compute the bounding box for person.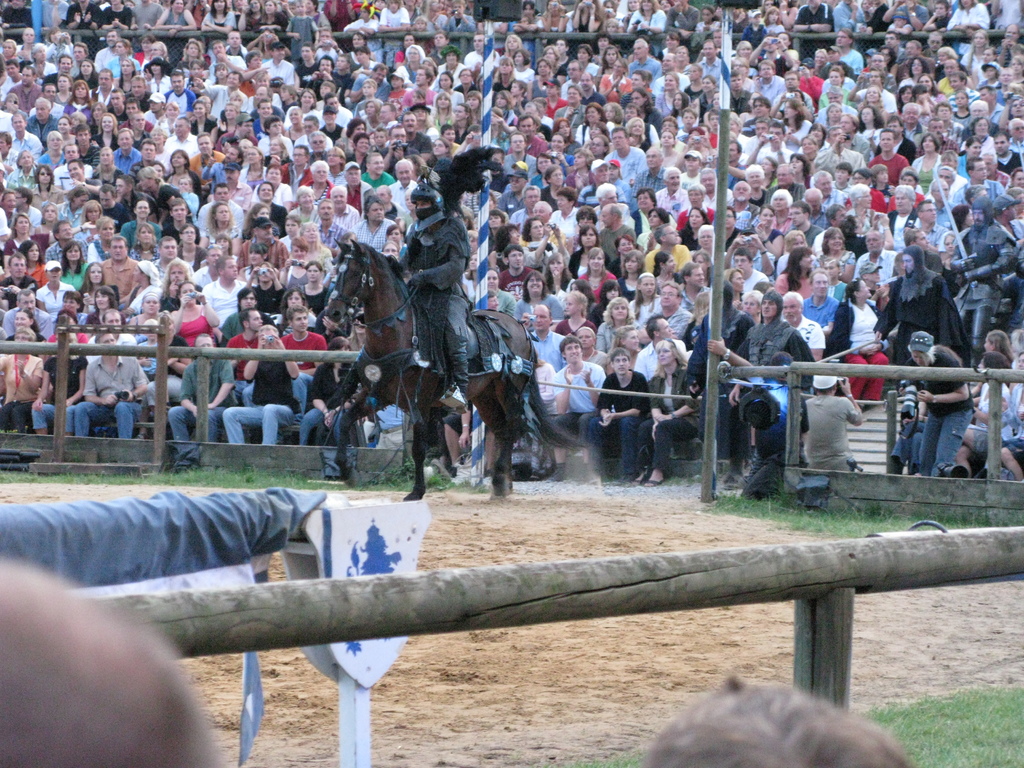
x1=195 y1=132 x2=223 y2=168.
